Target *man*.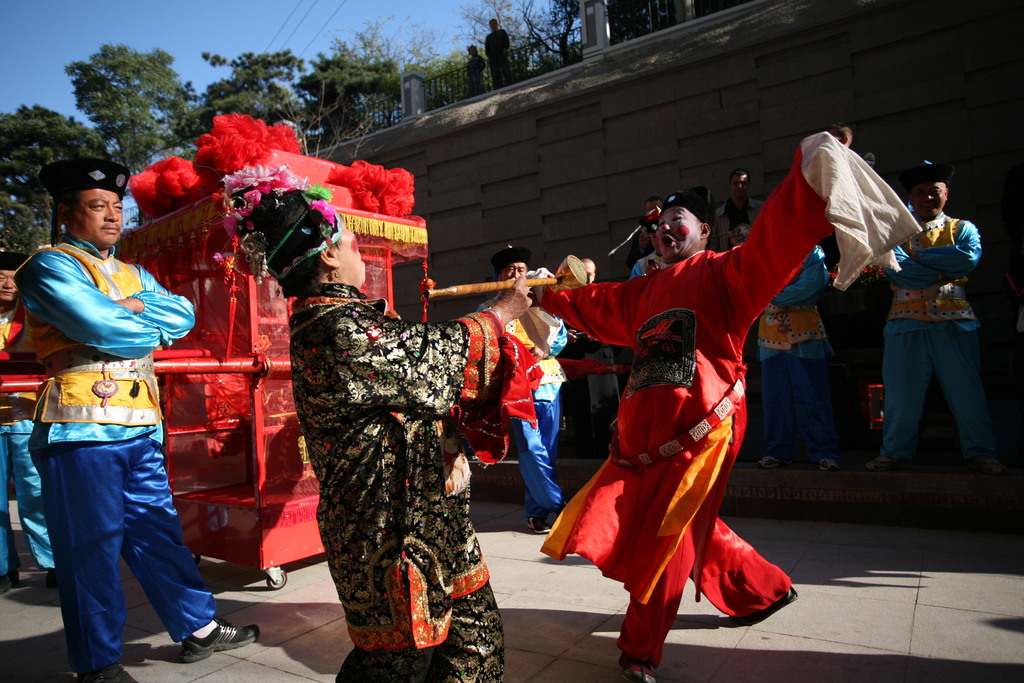
Target region: BBox(0, 252, 67, 600).
